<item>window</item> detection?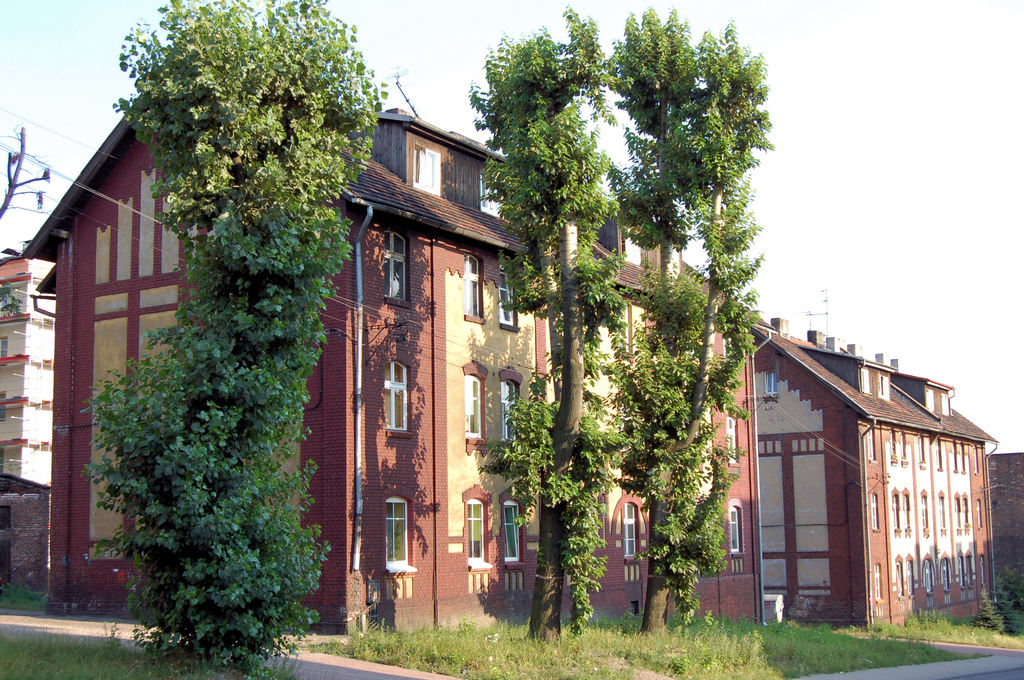
<region>870, 424, 876, 457</region>
